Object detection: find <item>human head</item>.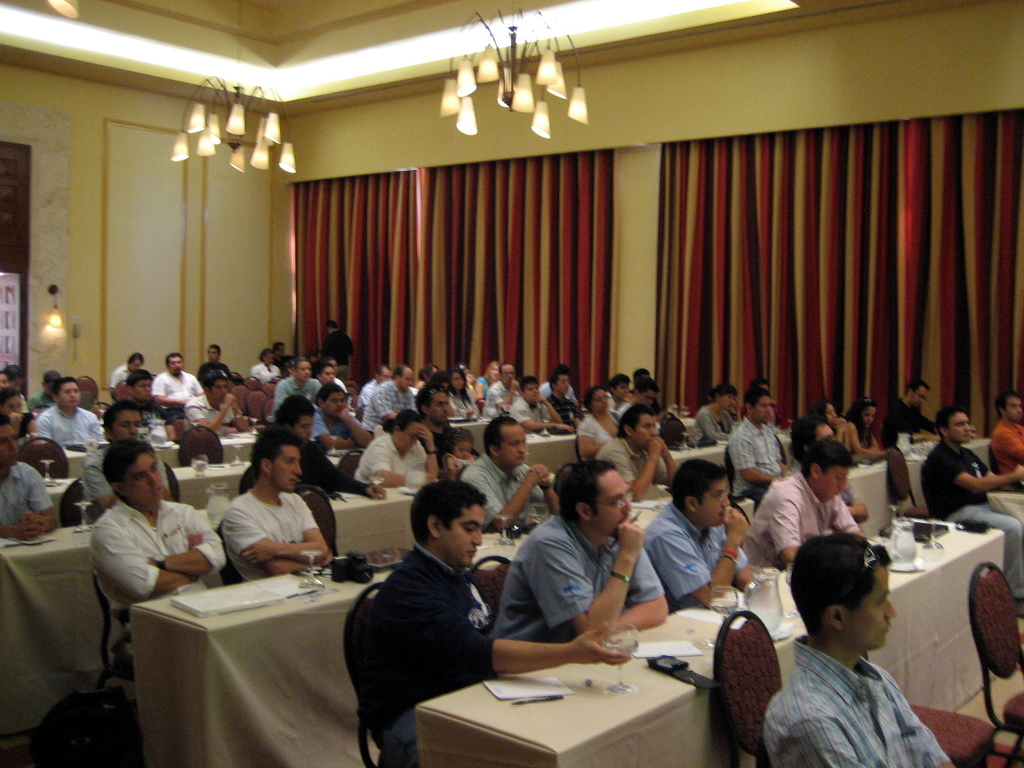
detection(391, 409, 428, 453).
